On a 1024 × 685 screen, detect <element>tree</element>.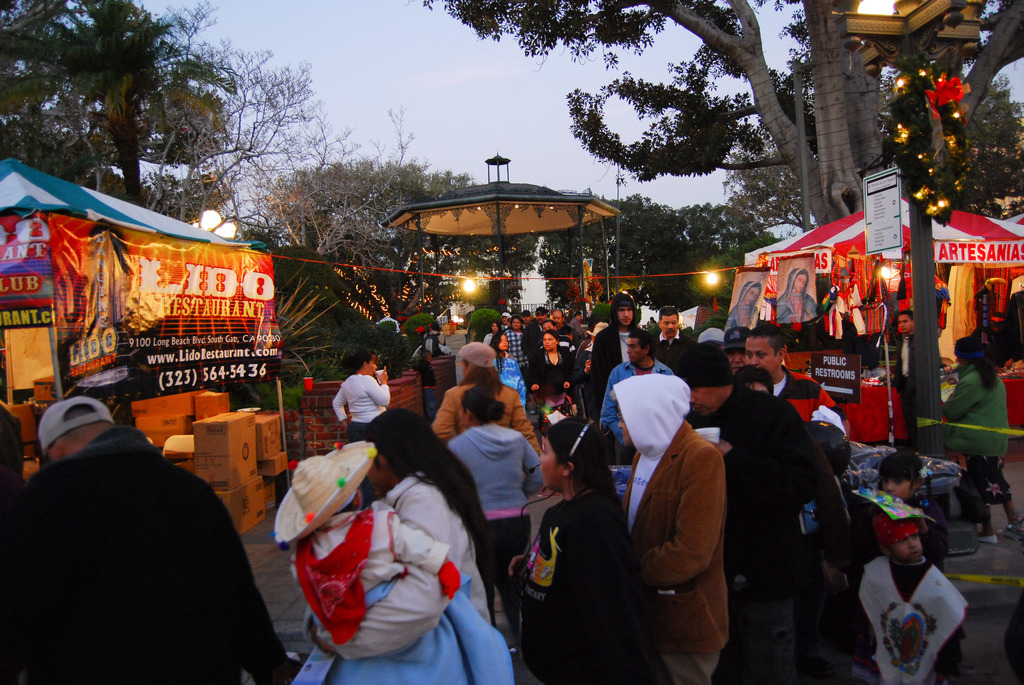
(left=409, top=0, right=900, bottom=229).
